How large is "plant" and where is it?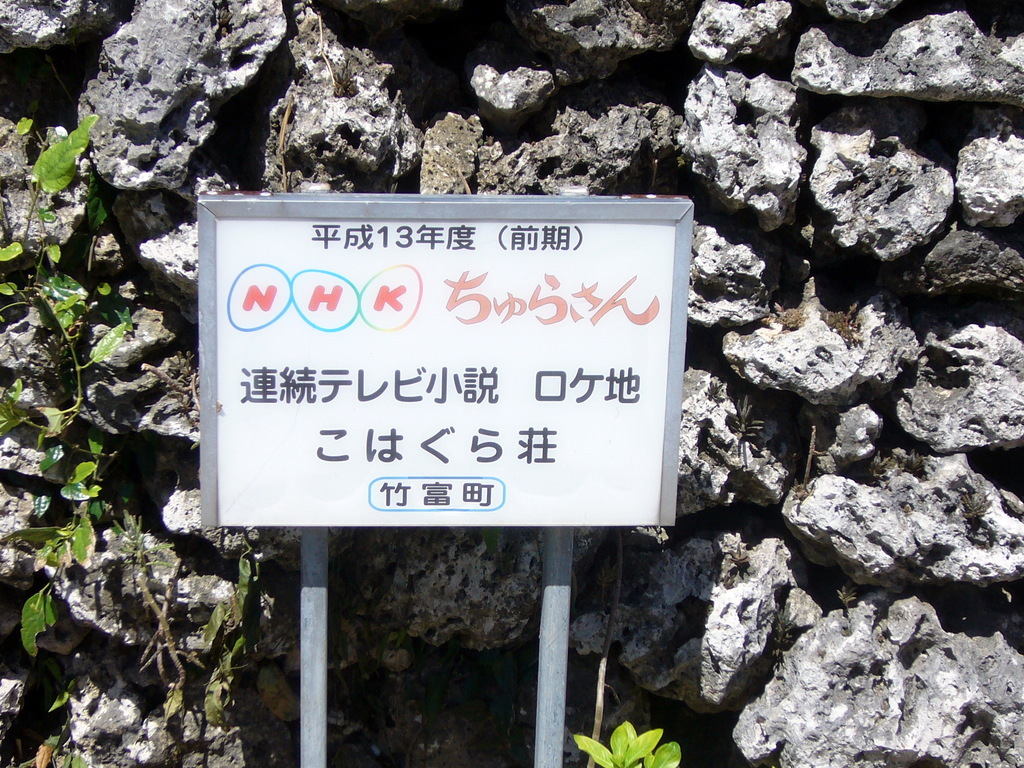
Bounding box: (left=24, top=674, right=91, bottom=767).
